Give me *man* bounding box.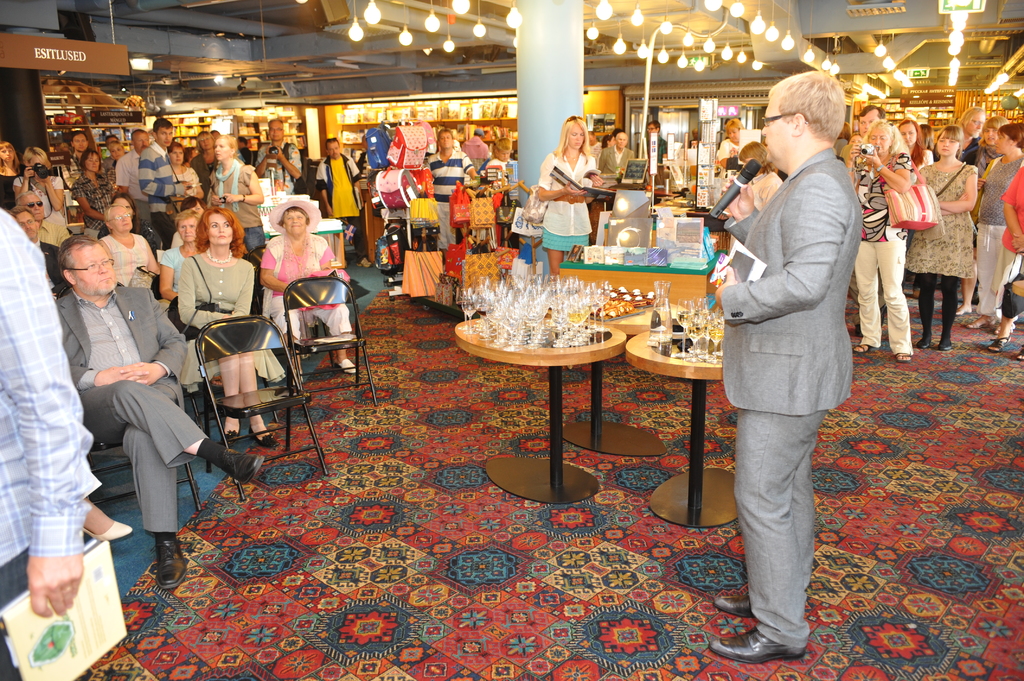
detection(643, 122, 668, 163).
